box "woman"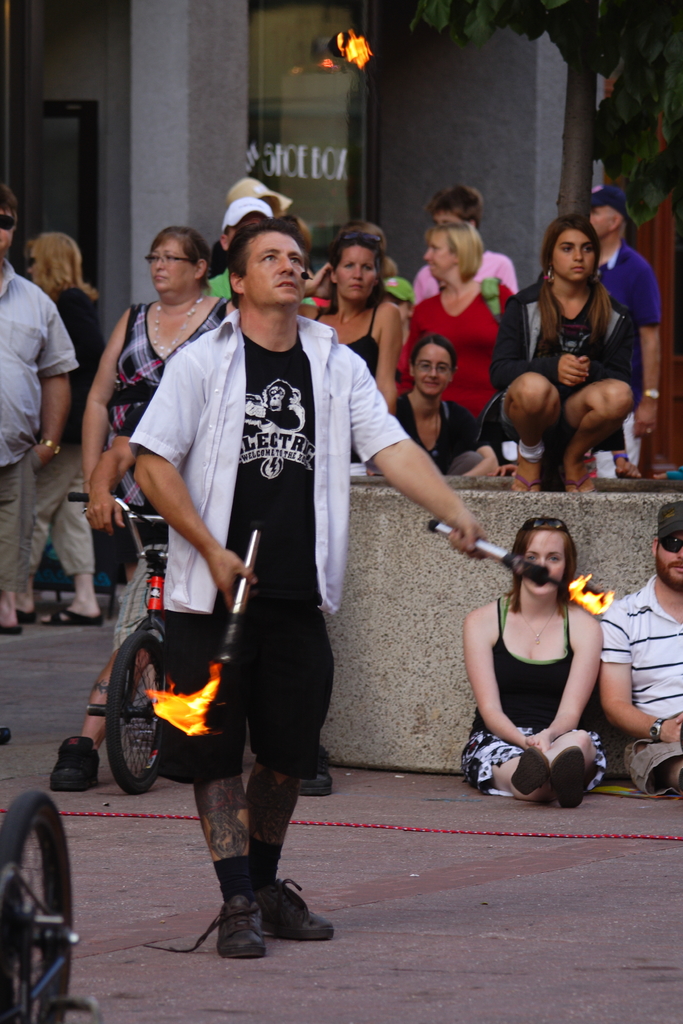
Rect(392, 326, 500, 468)
